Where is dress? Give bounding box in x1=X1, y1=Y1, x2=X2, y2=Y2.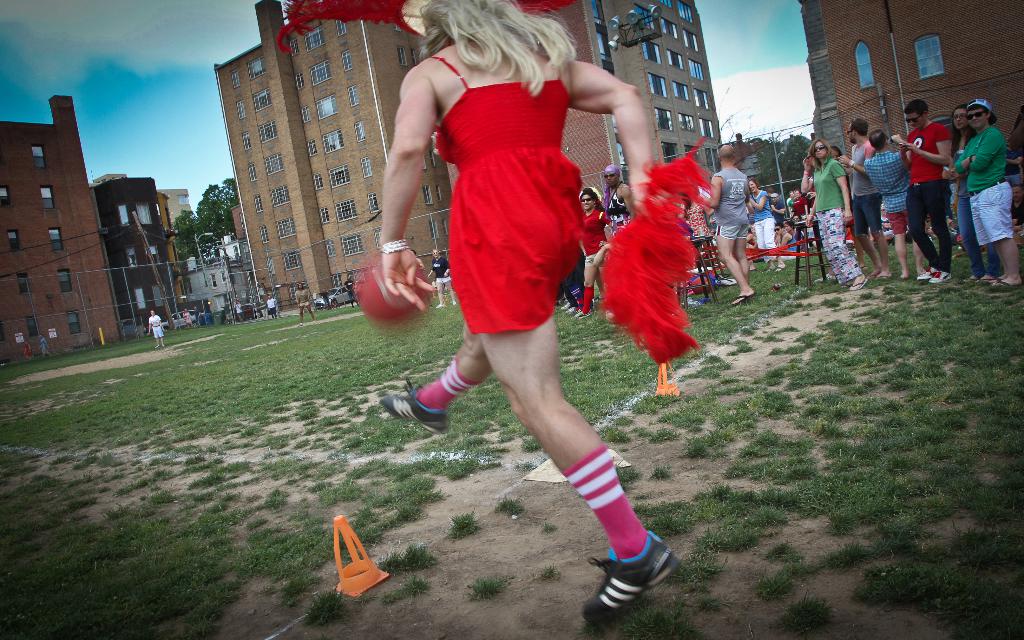
x1=435, y1=58, x2=591, y2=338.
